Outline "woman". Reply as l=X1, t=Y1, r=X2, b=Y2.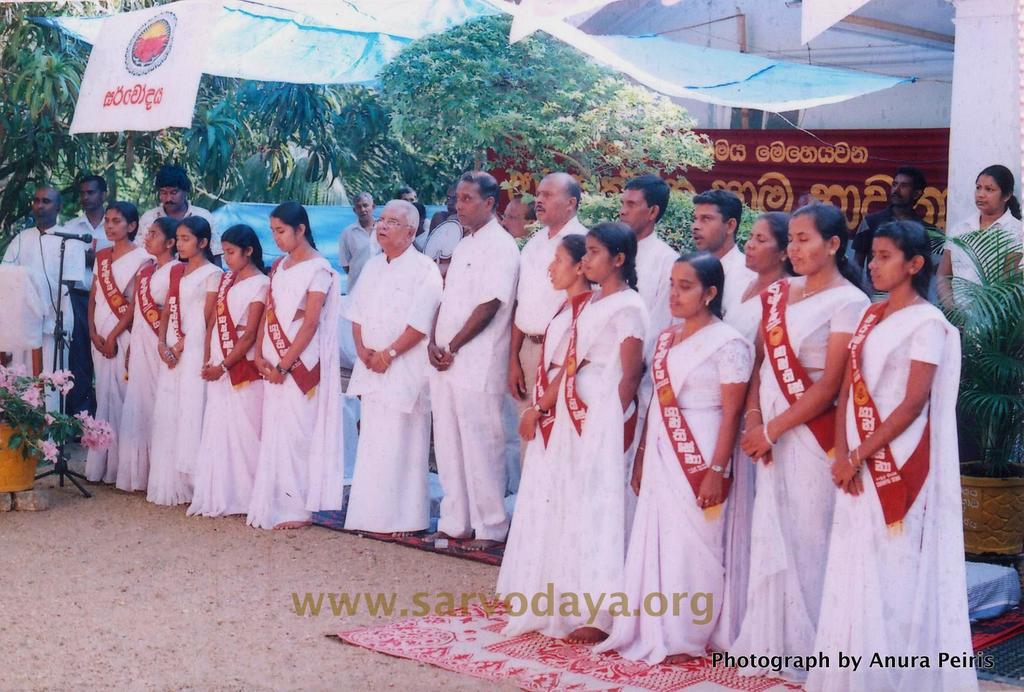
l=488, t=232, r=604, b=596.
